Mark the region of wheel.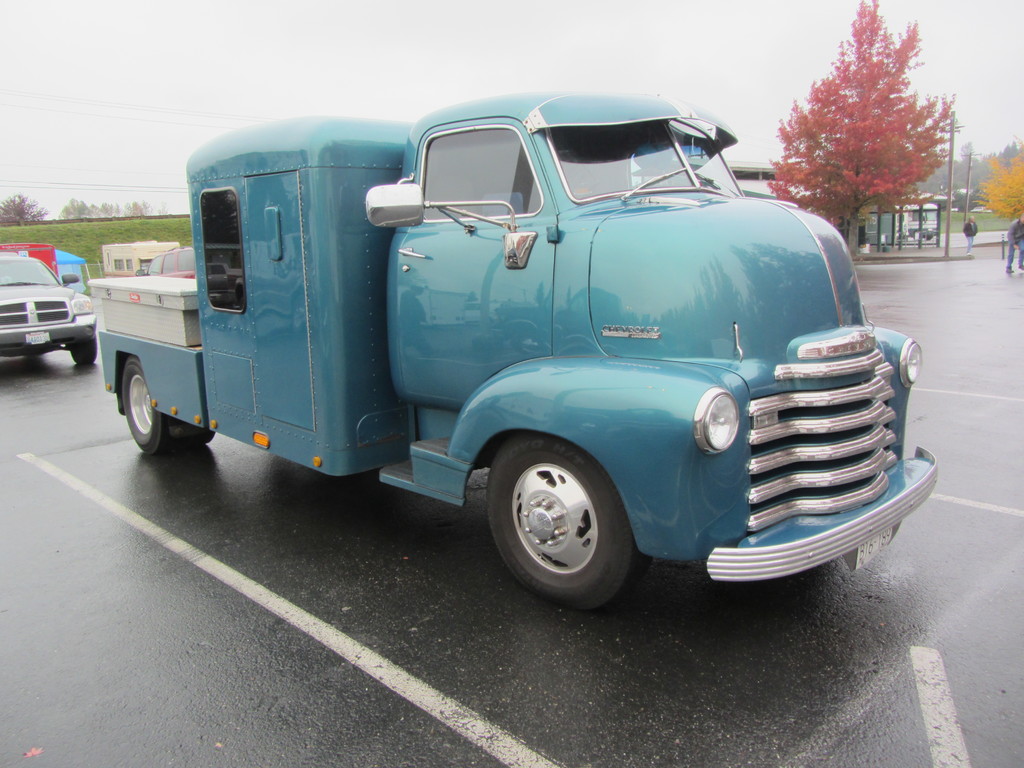
Region: (66, 333, 104, 366).
